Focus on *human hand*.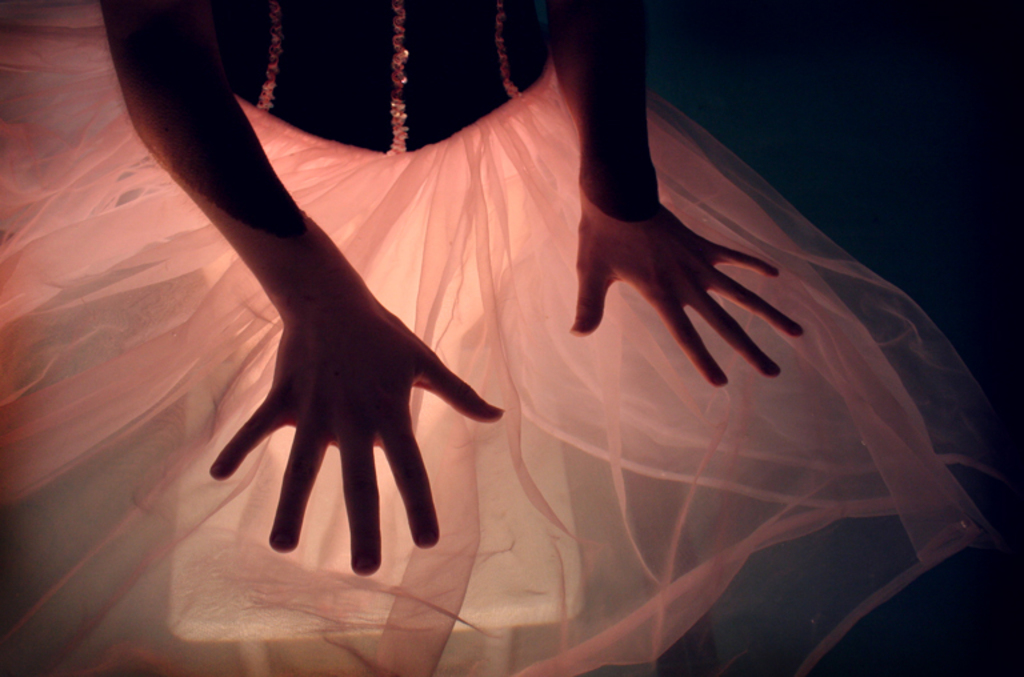
Focused at 568:196:809:386.
